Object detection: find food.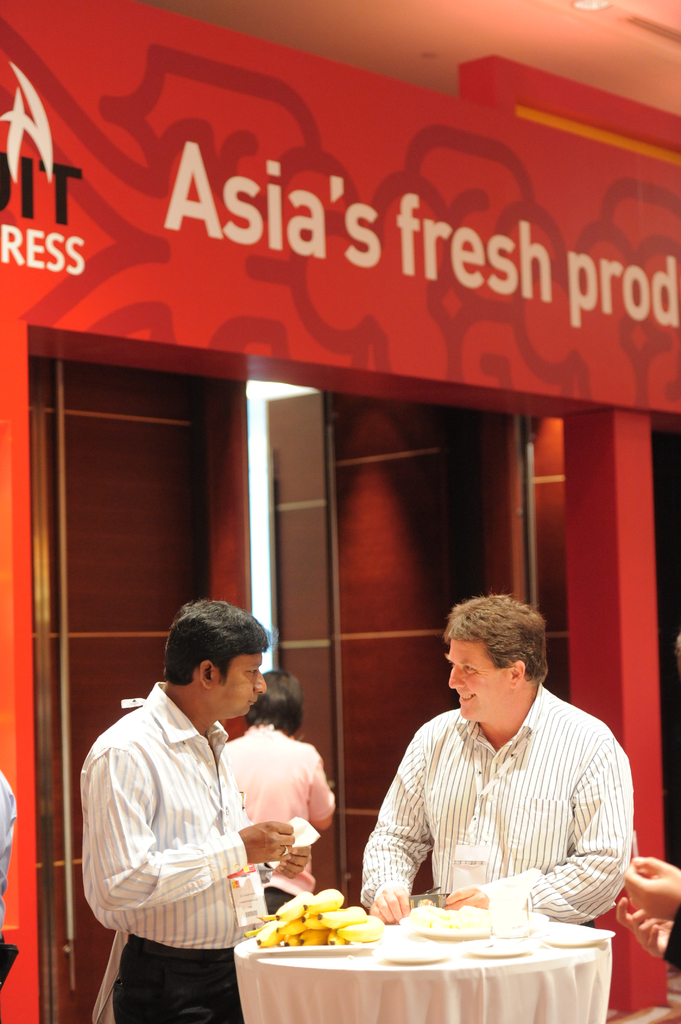
x1=273, y1=902, x2=367, y2=958.
